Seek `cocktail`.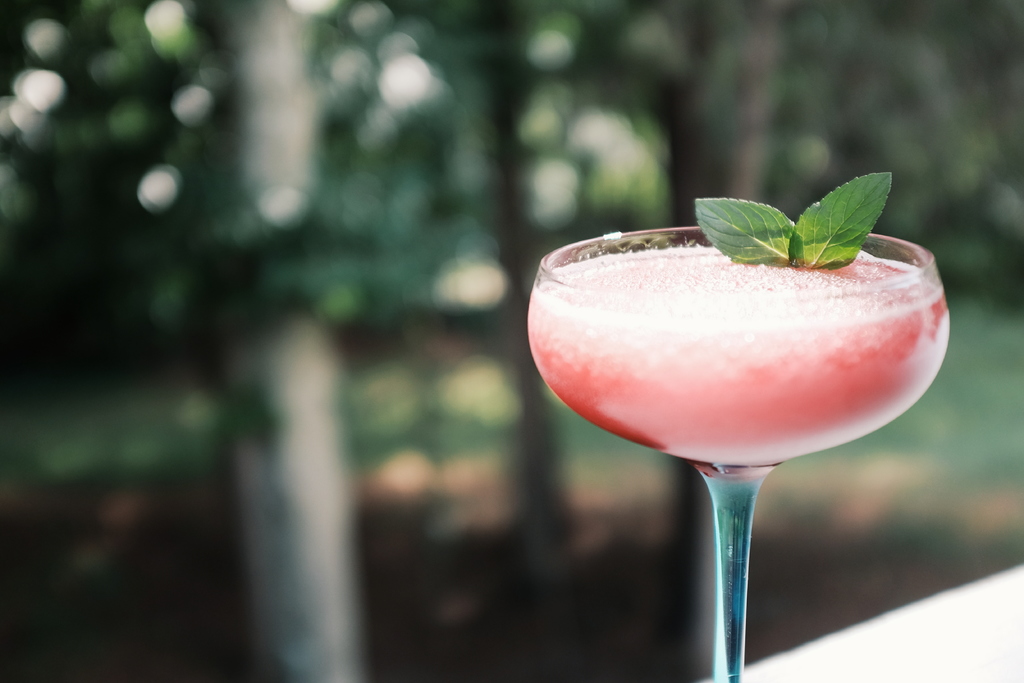
crop(529, 173, 952, 682).
